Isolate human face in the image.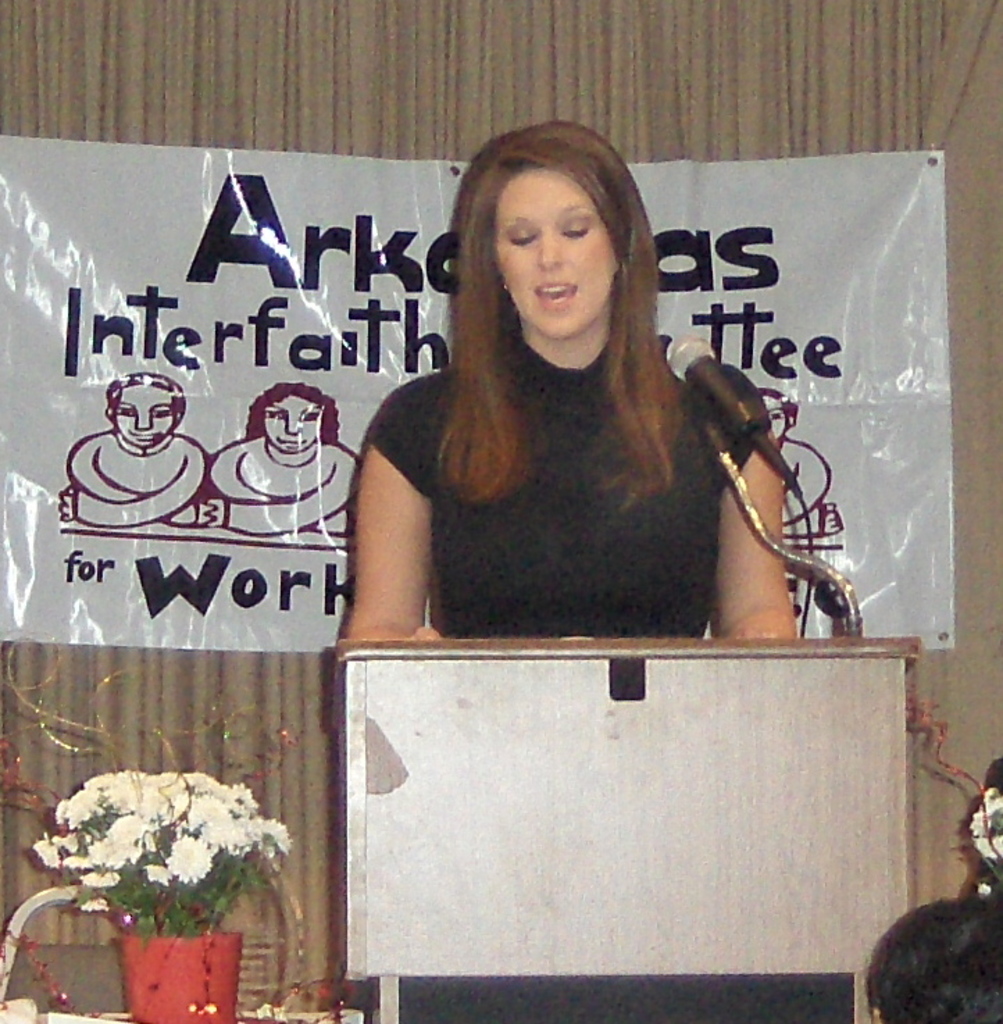
Isolated region: pyautogui.locateOnScreen(108, 388, 175, 446).
